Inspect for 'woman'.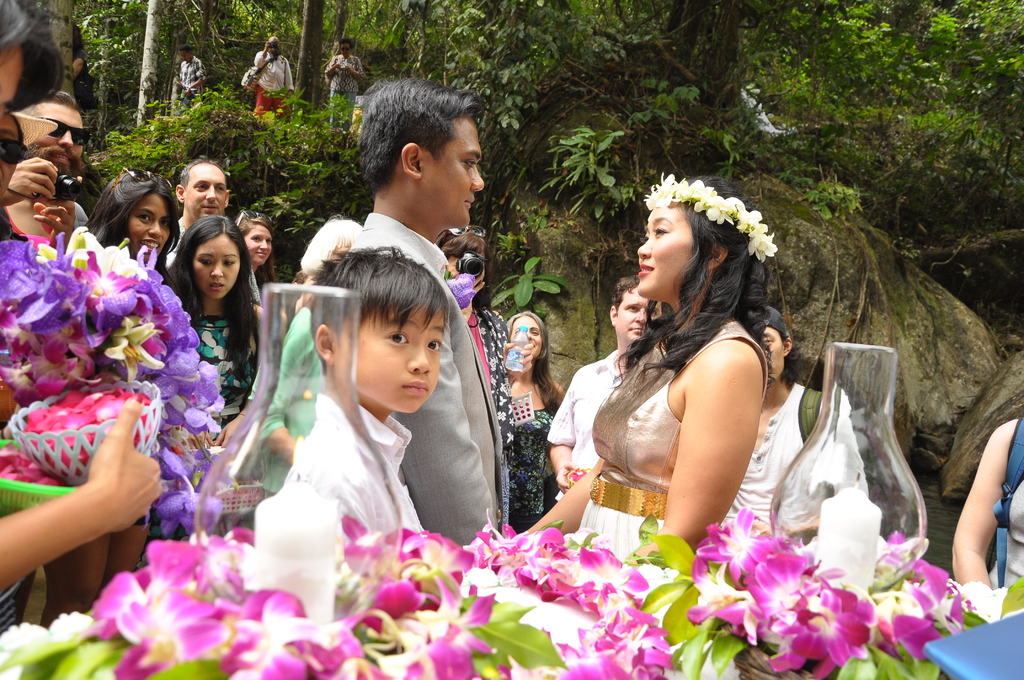
Inspection: (0, 0, 164, 635).
